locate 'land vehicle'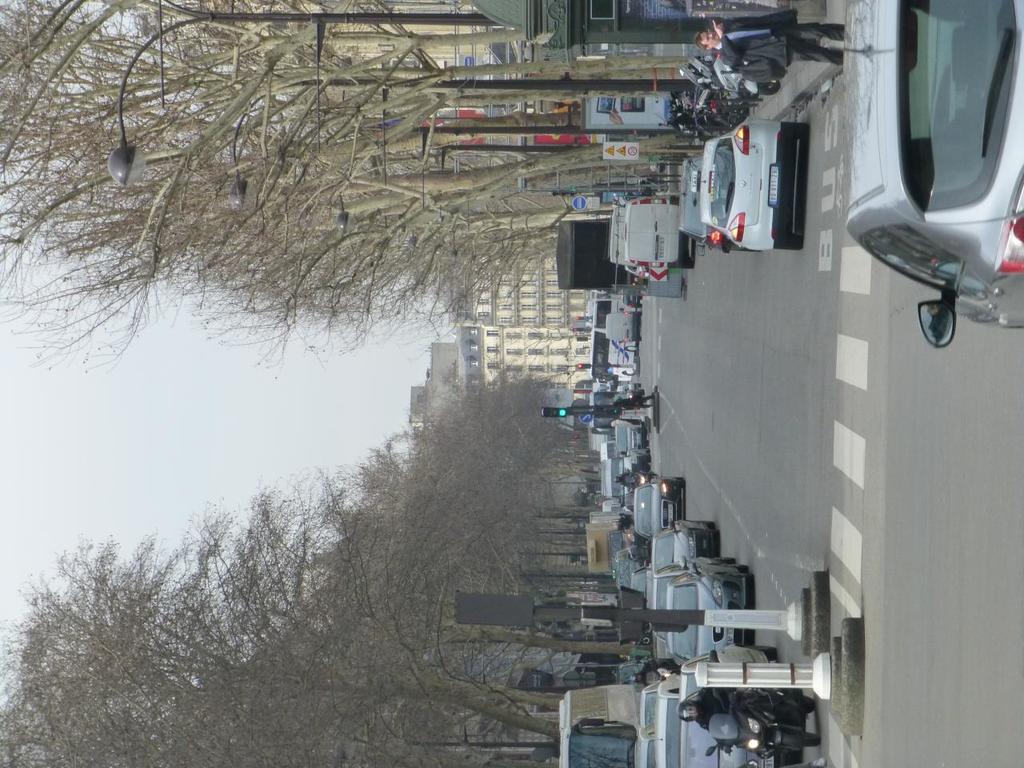
crop(601, 310, 645, 346)
